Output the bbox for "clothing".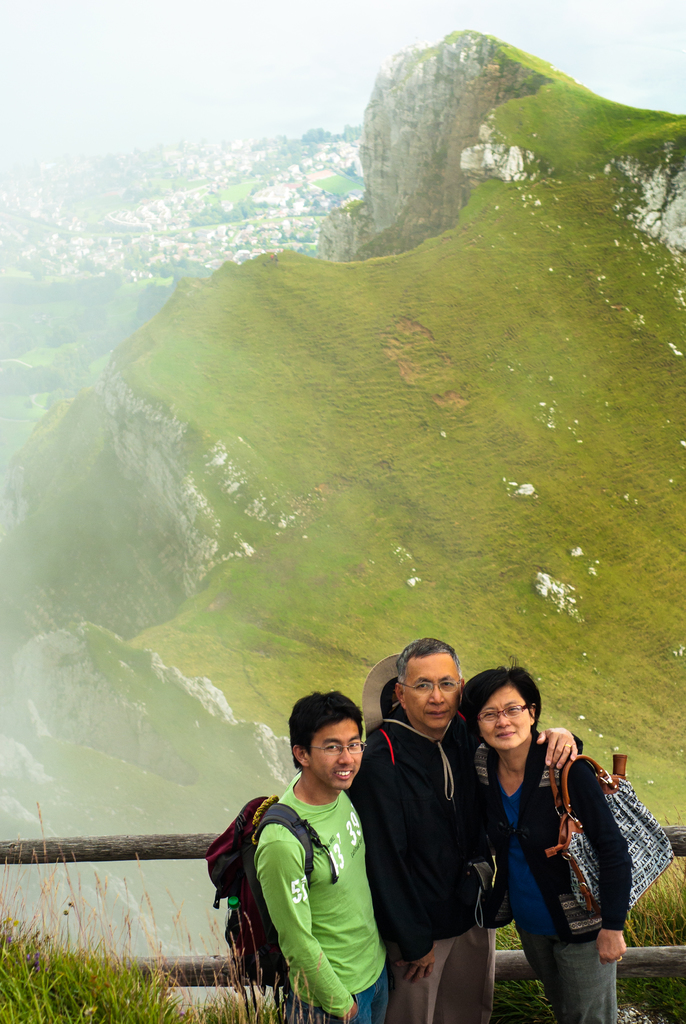
rect(468, 715, 636, 1023).
